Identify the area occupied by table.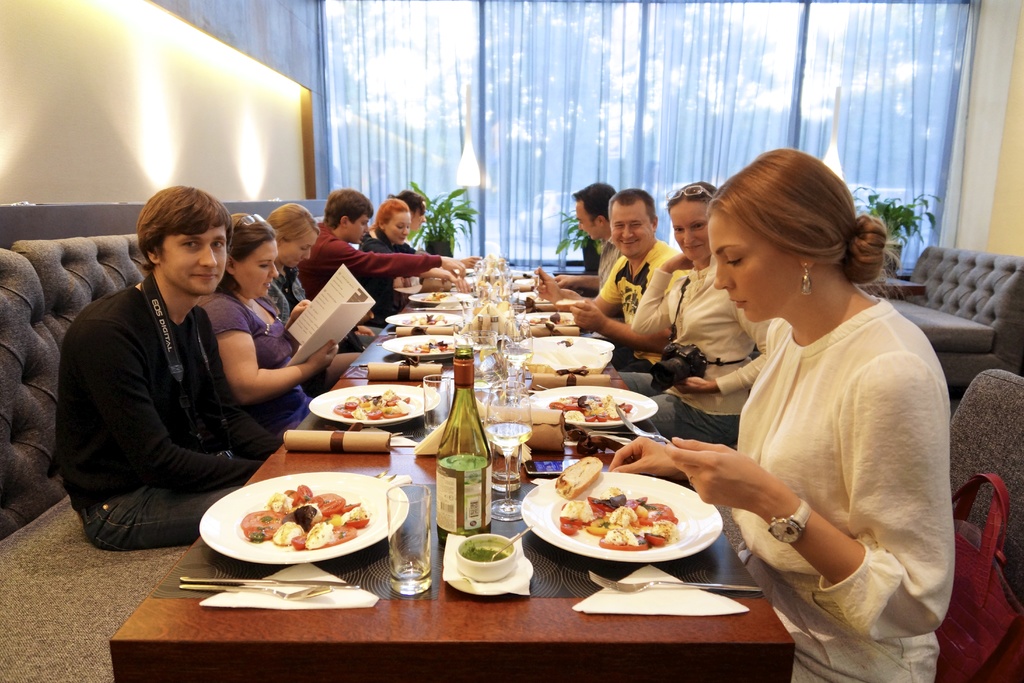
Area: [x1=106, y1=273, x2=793, y2=682].
